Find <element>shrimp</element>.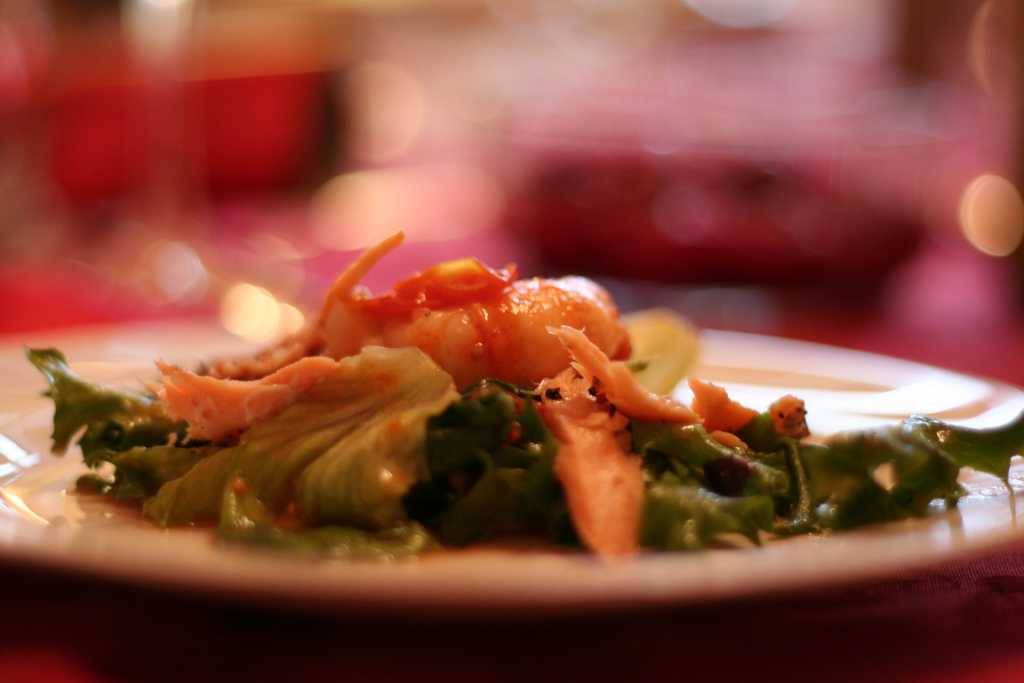
crop(150, 225, 636, 445).
